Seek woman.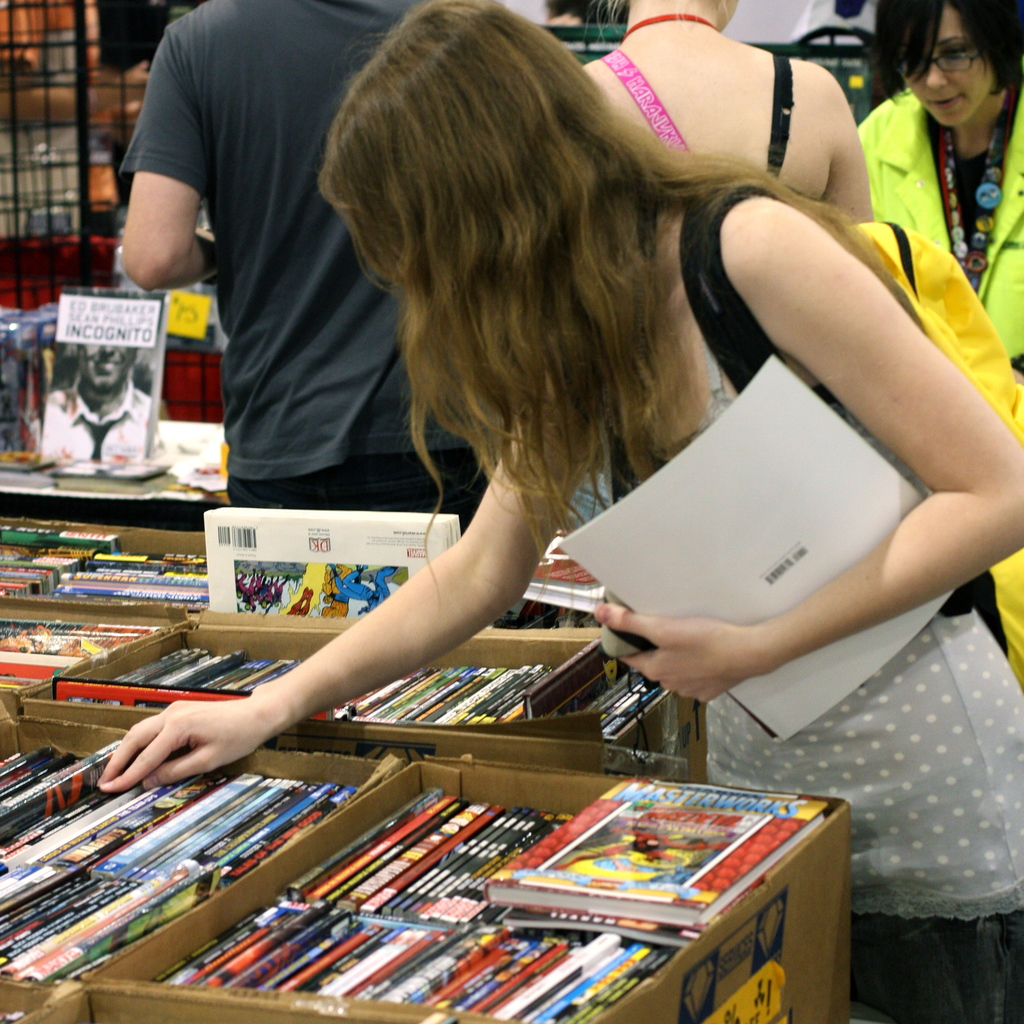
l=856, t=0, r=1023, b=386.
